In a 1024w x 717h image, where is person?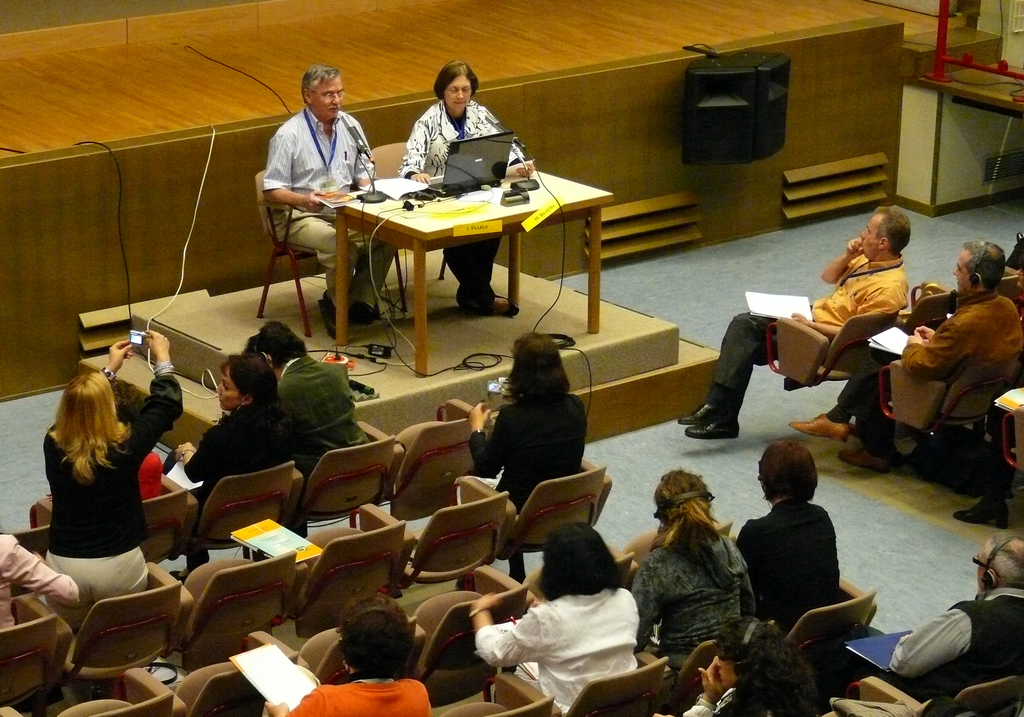
select_region(462, 525, 643, 713).
